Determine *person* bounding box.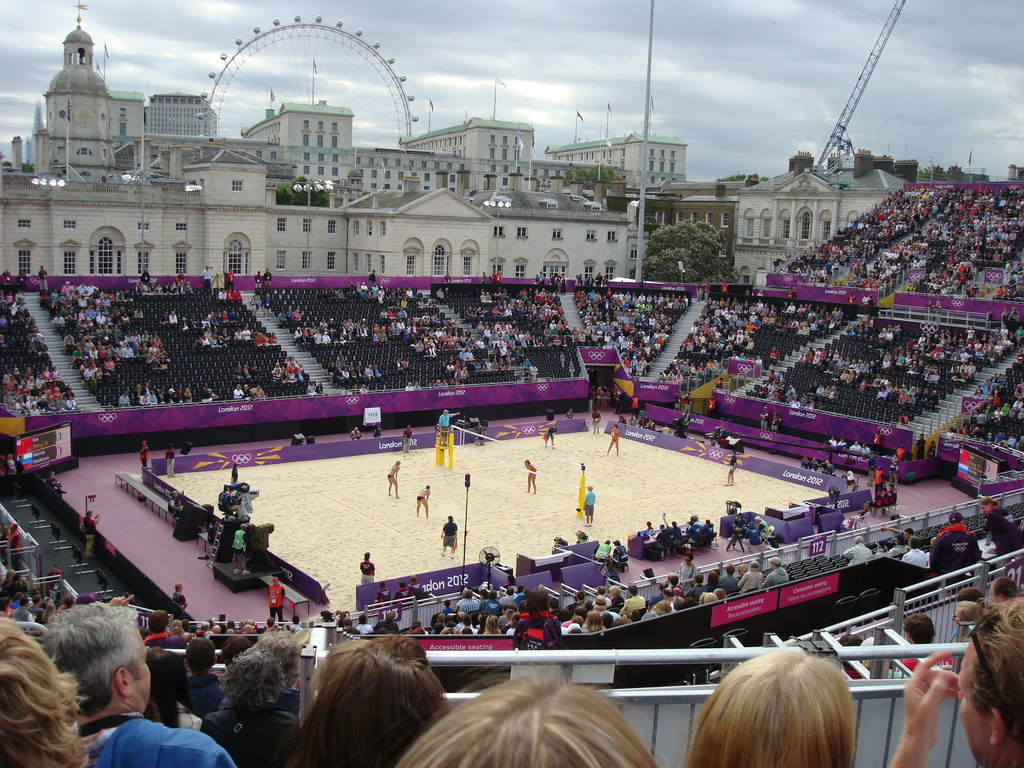
Determined: {"x1": 266, "y1": 577, "x2": 286, "y2": 625}.
